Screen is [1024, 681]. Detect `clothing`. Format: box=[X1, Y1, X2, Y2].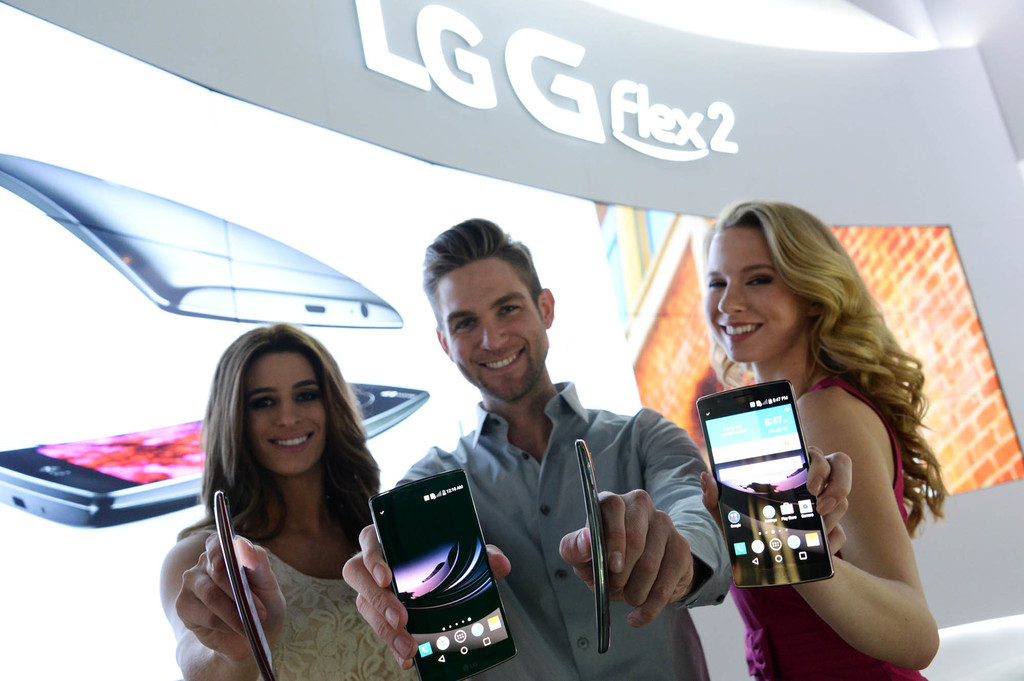
box=[750, 380, 927, 680].
